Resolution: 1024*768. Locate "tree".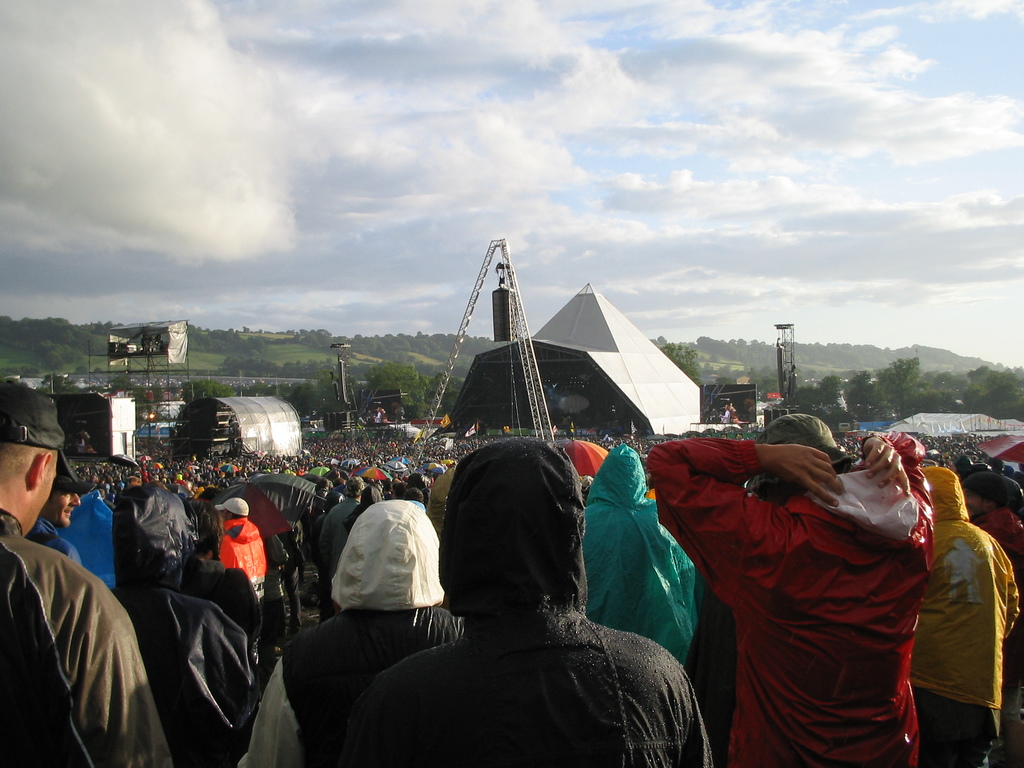
<box>372,360,428,410</box>.
